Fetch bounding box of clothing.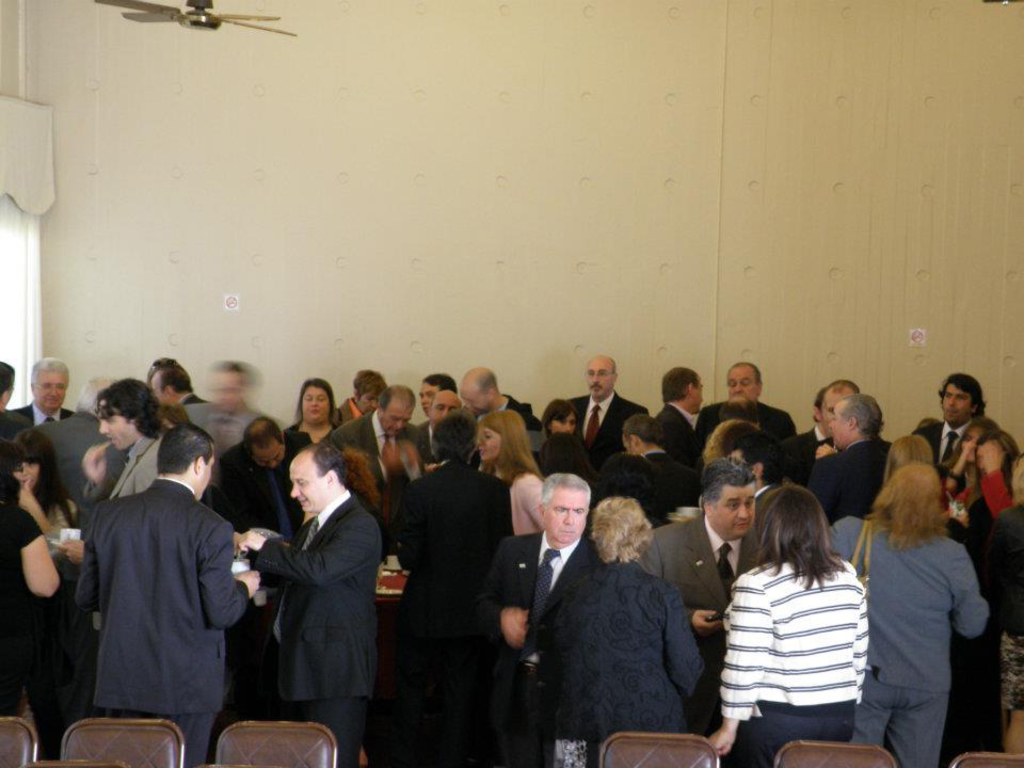
Bbox: (660,403,698,453).
